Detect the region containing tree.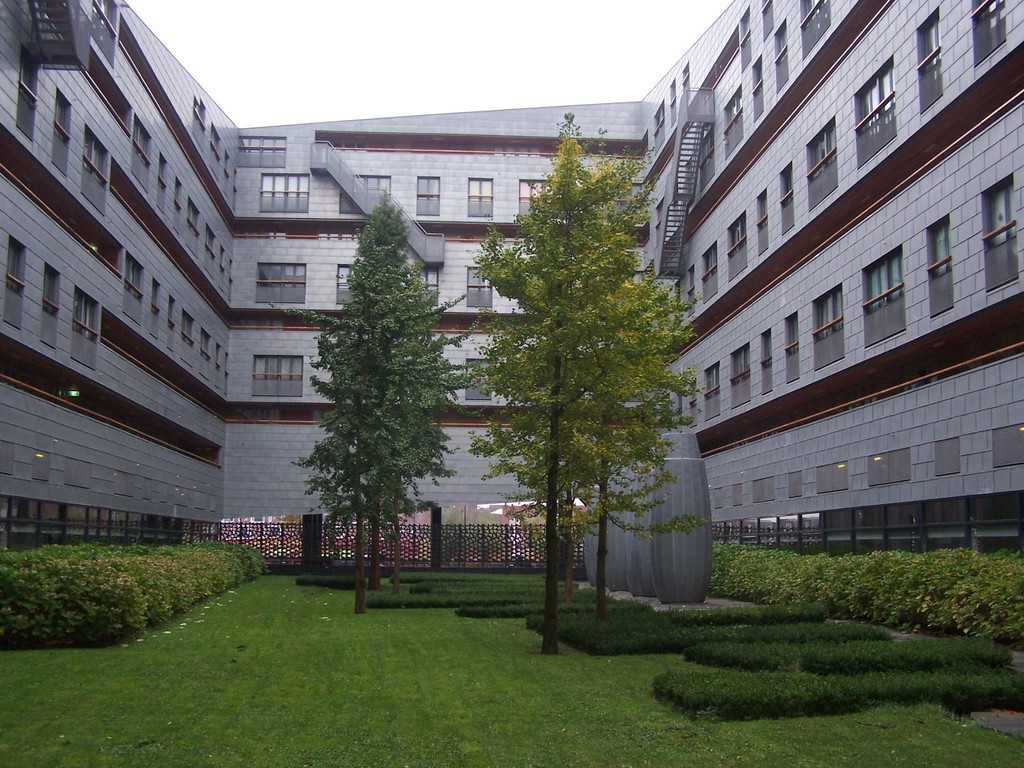
l=397, t=261, r=428, b=589.
